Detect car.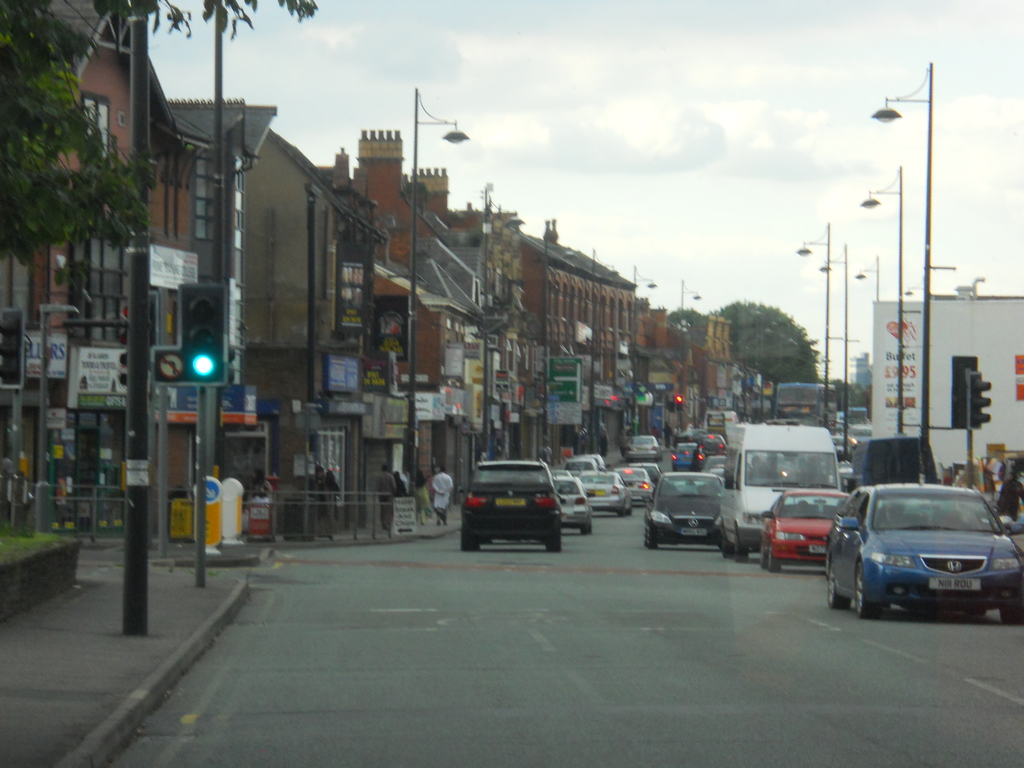
Detected at region(575, 465, 632, 514).
